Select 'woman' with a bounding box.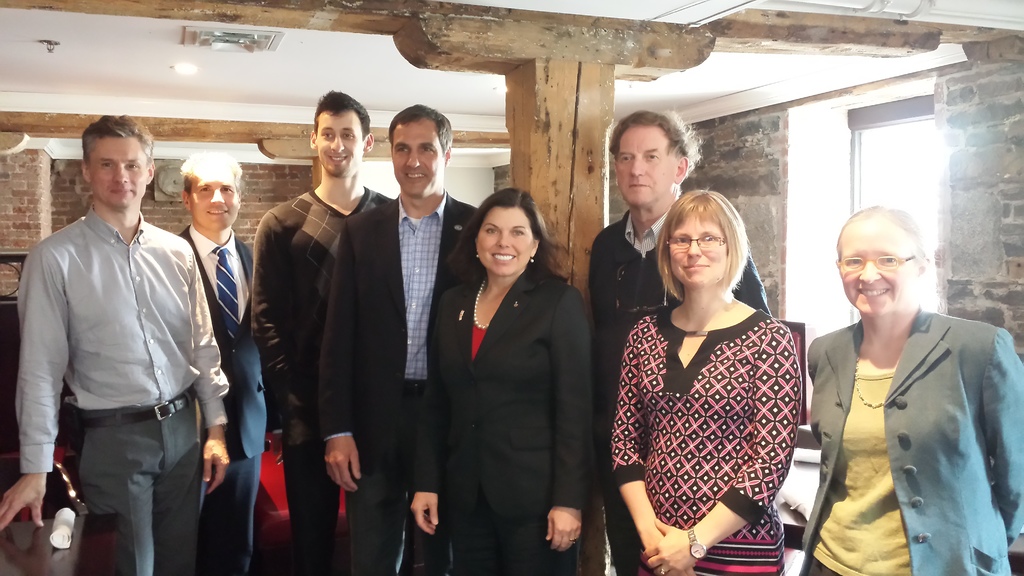
crop(798, 204, 1023, 575).
